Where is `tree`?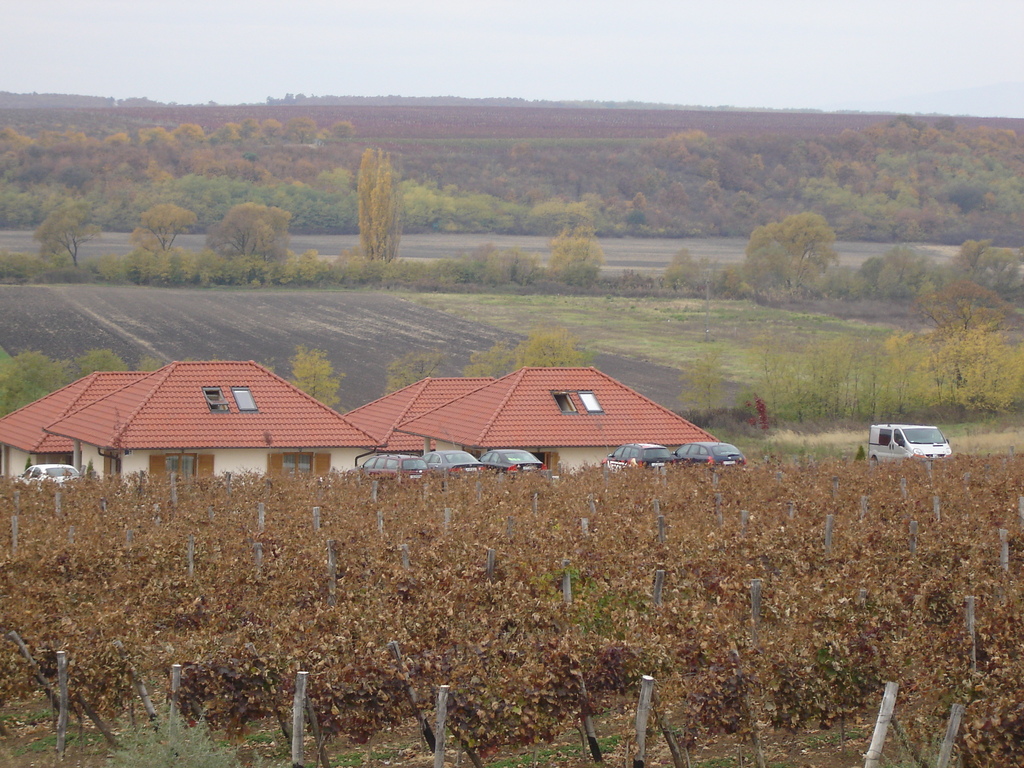
select_region(202, 202, 296, 270).
